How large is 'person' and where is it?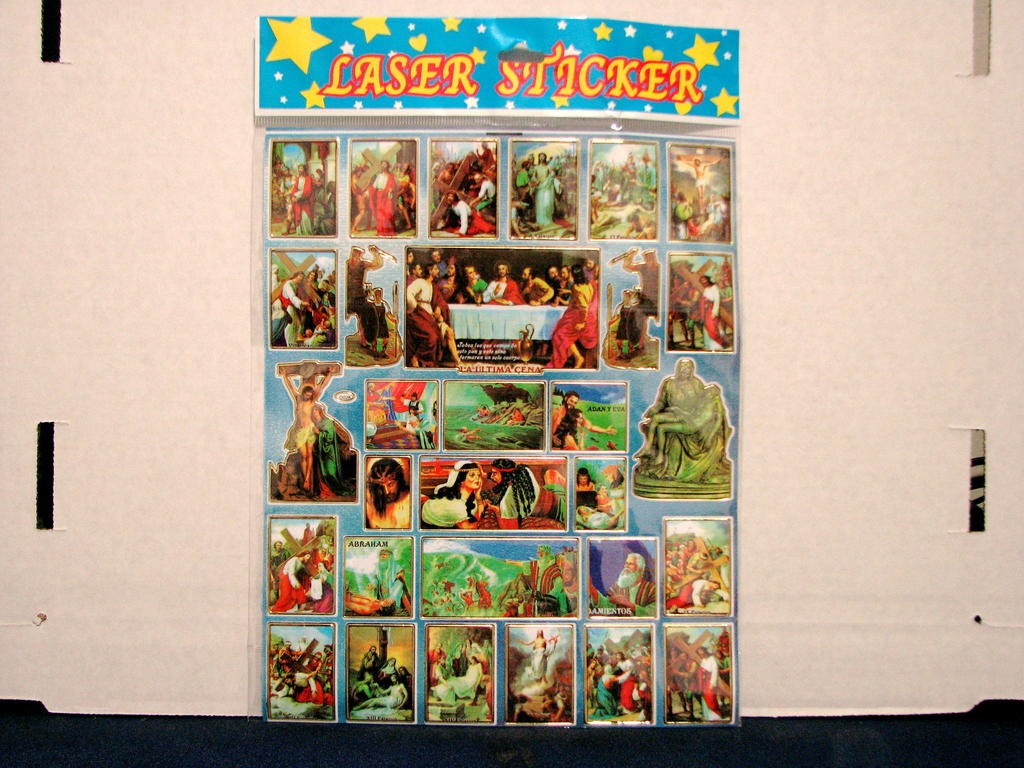
Bounding box: detection(552, 408, 596, 454).
